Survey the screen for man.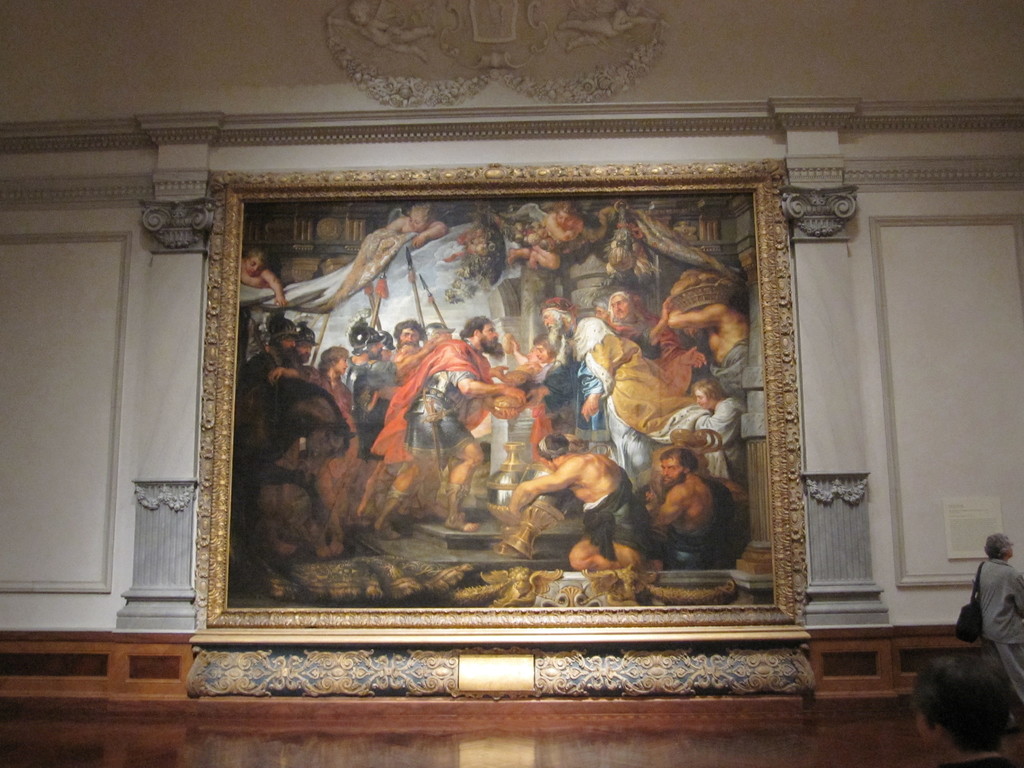
Survey found: 367,312,525,543.
